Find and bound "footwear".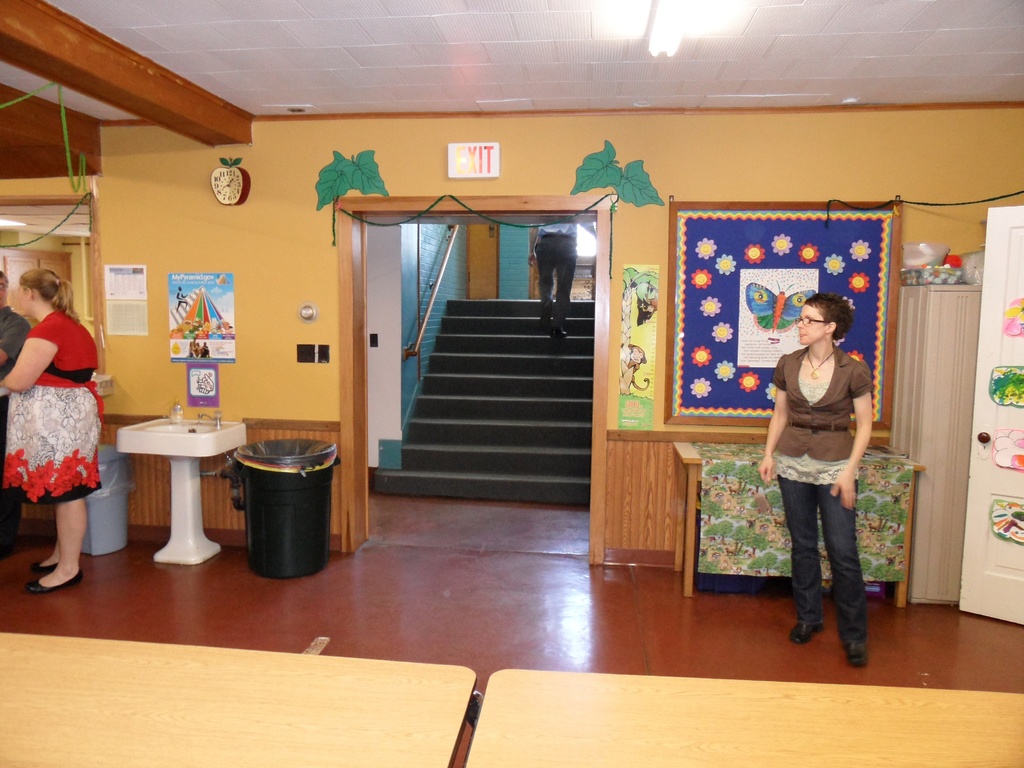
Bound: rect(31, 563, 59, 570).
